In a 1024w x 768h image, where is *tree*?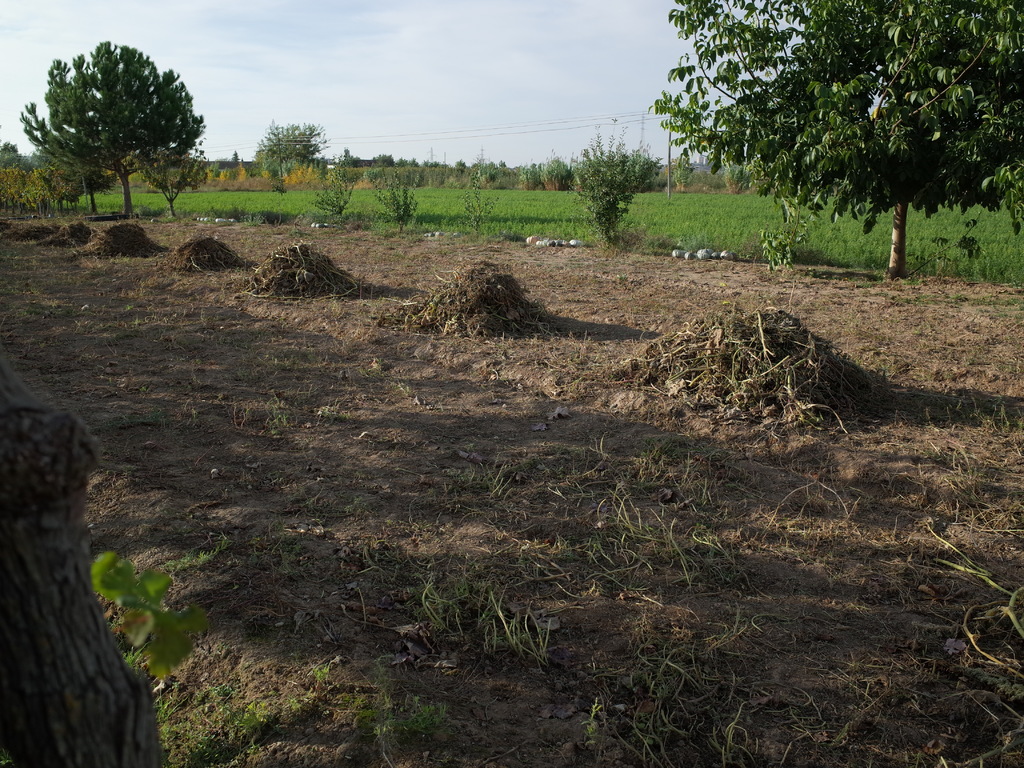
650, 0, 1023, 280.
